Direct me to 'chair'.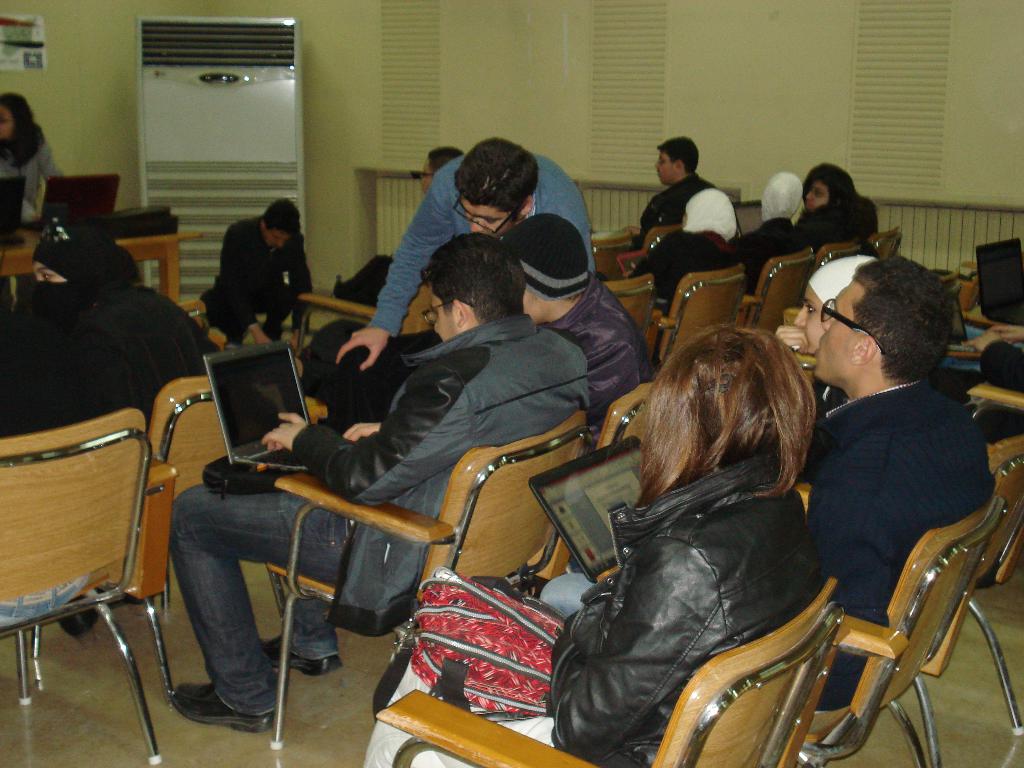
Direction: locate(288, 276, 436, 360).
